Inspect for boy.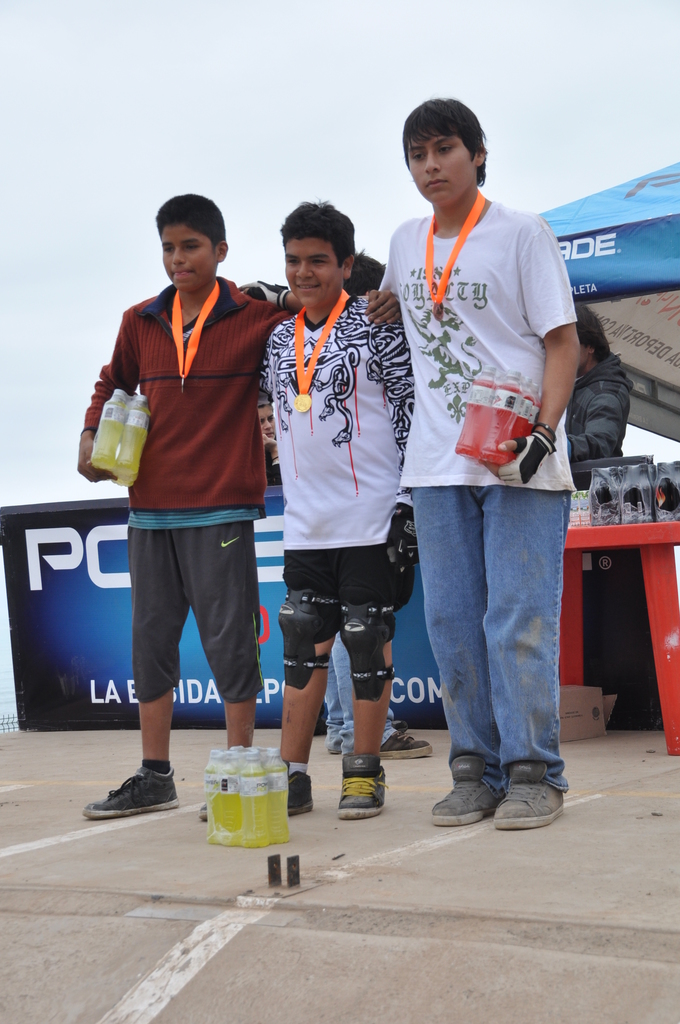
Inspection: left=256, top=204, right=414, bottom=813.
